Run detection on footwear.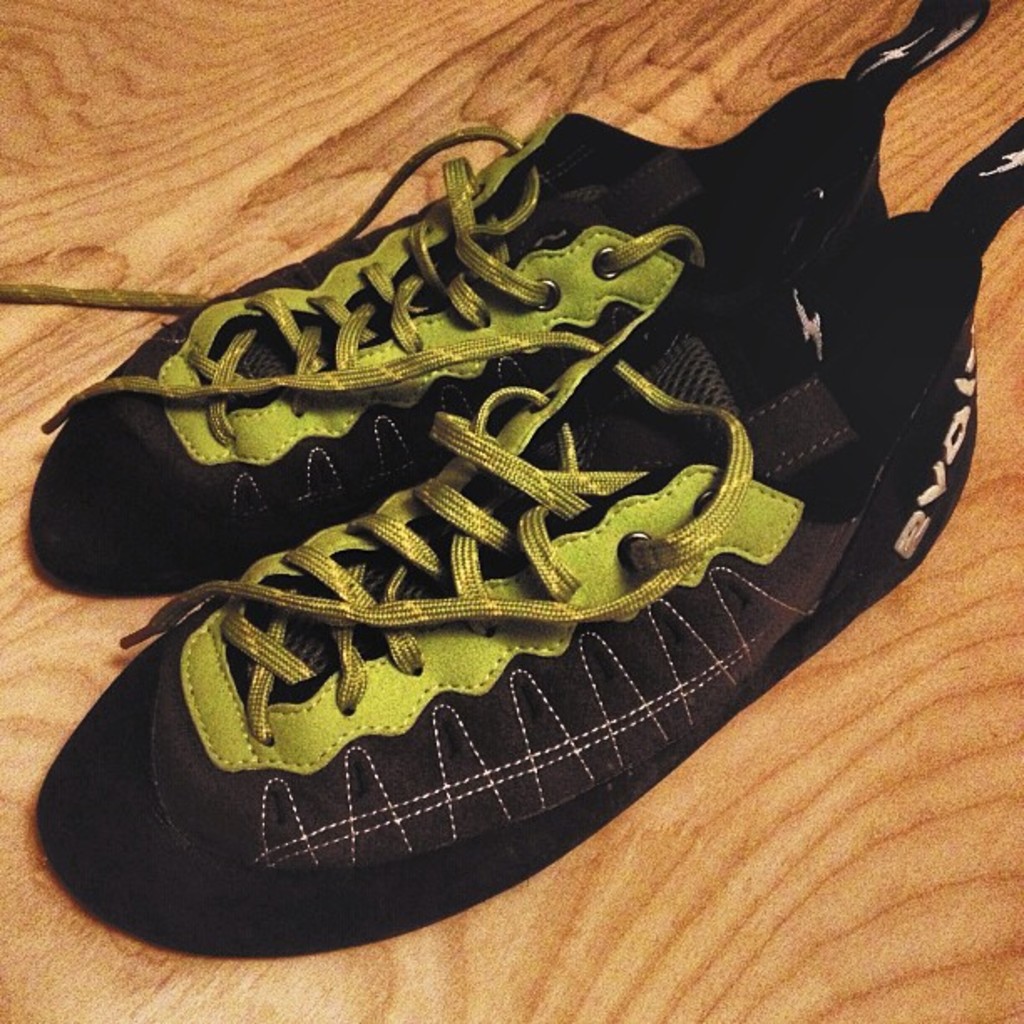
Result: <bbox>0, 0, 991, 619</bbox>.
